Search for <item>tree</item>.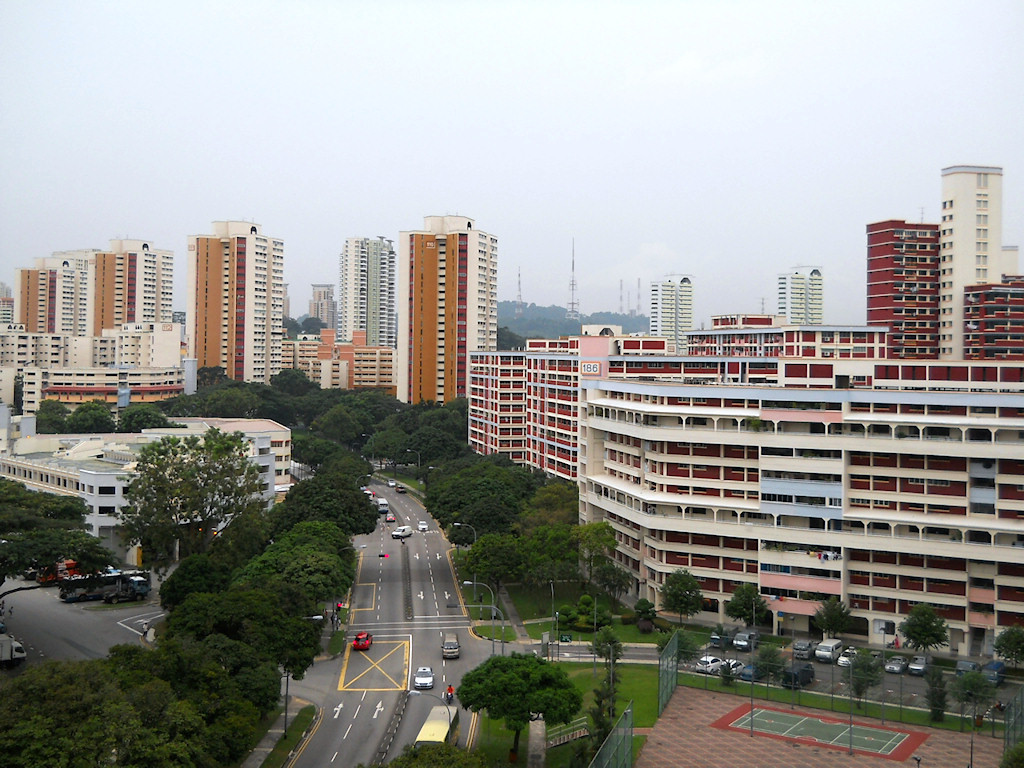
Found at bbox(900, 602, 947, 665).
